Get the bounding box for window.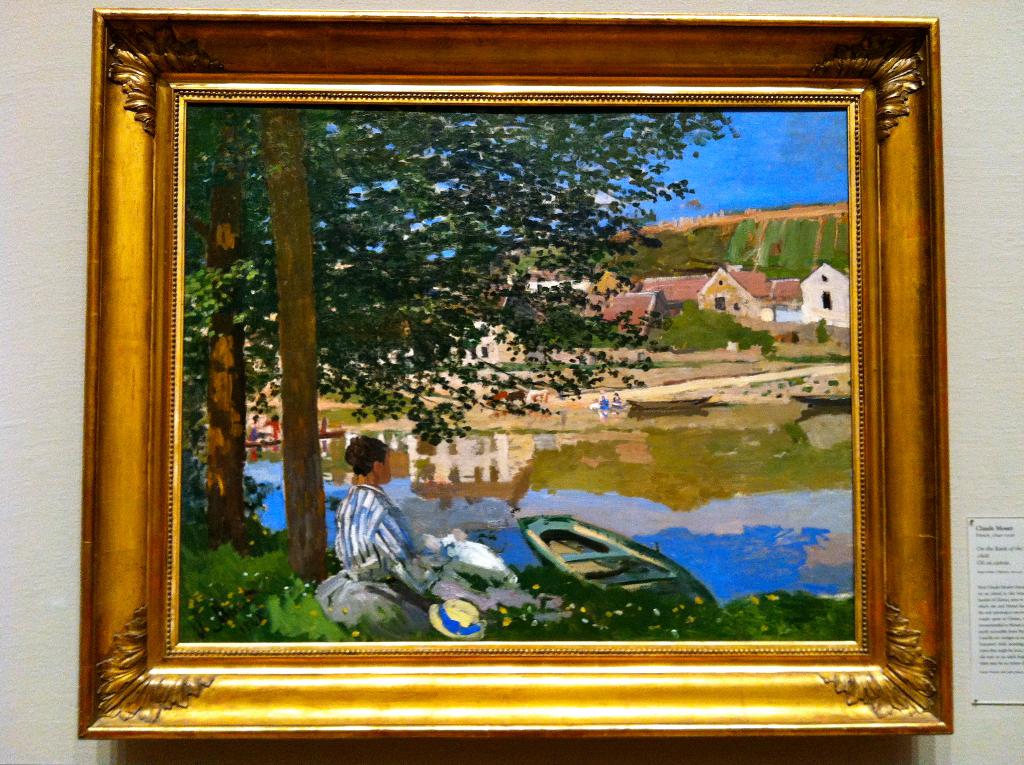
{"left": 819, "top": 291, "right": 831, "bottom": 311}.
